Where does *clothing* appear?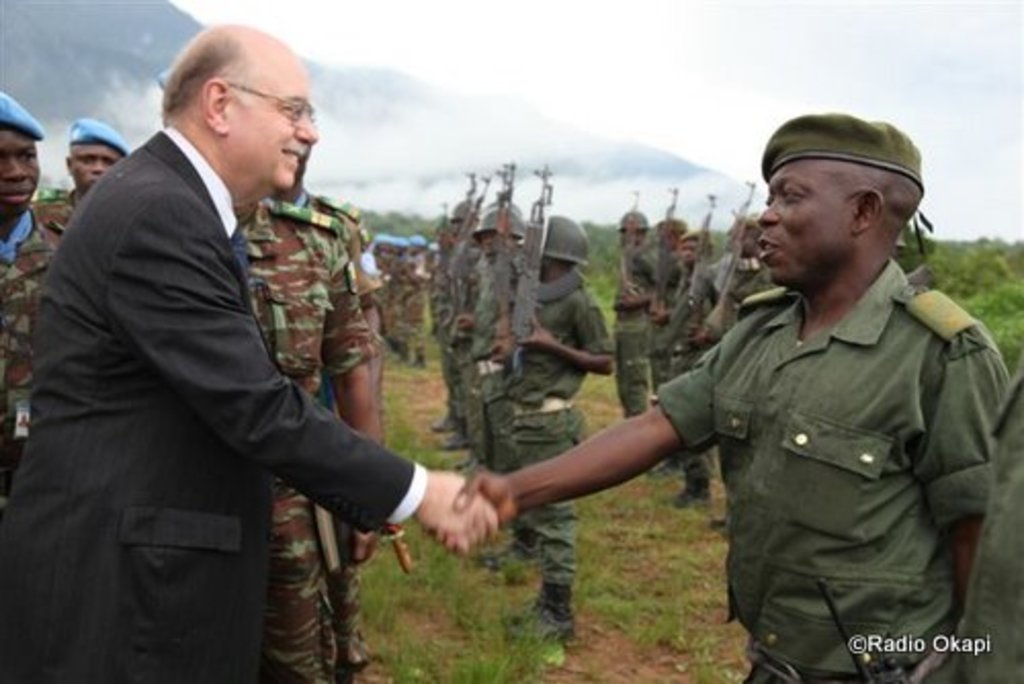
Appears at bbox=[518, 274, 580, 602].
